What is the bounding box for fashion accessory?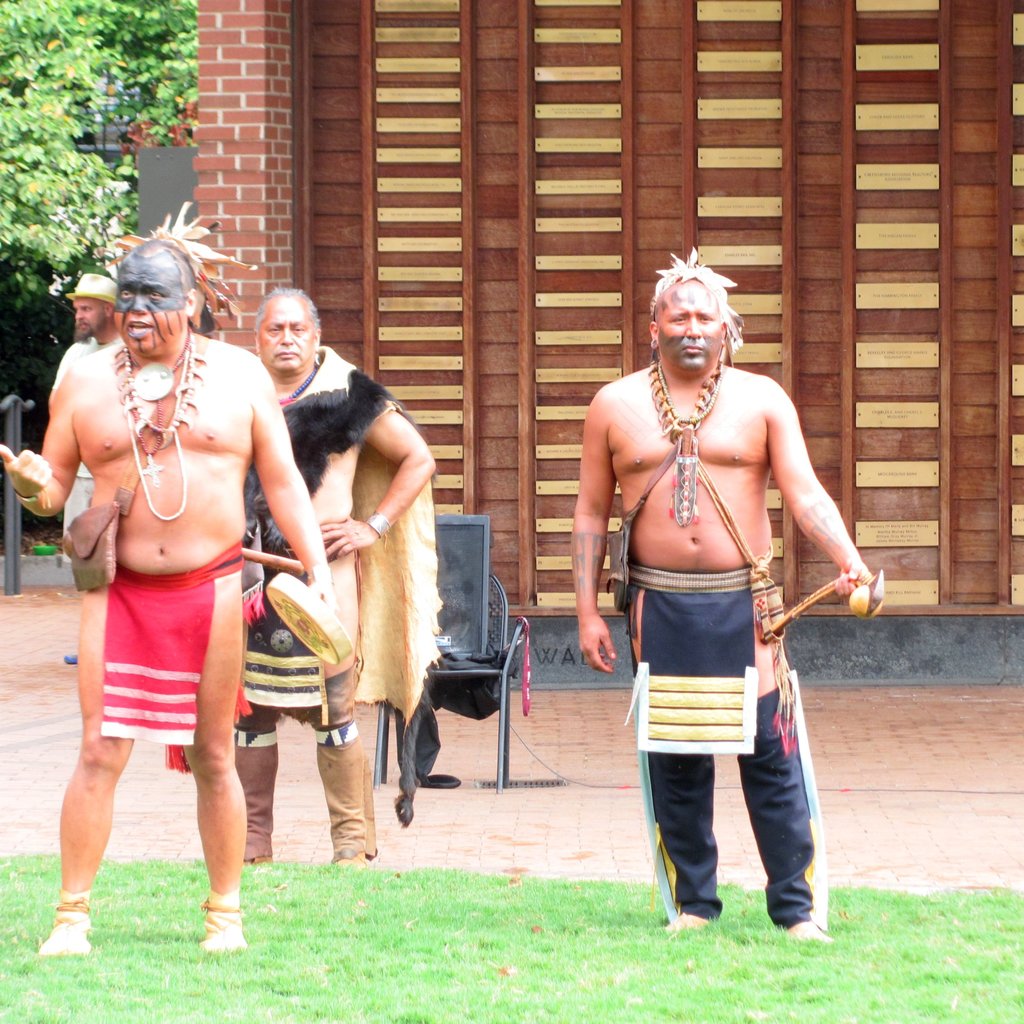
box=[307, 564, 332, 583].
